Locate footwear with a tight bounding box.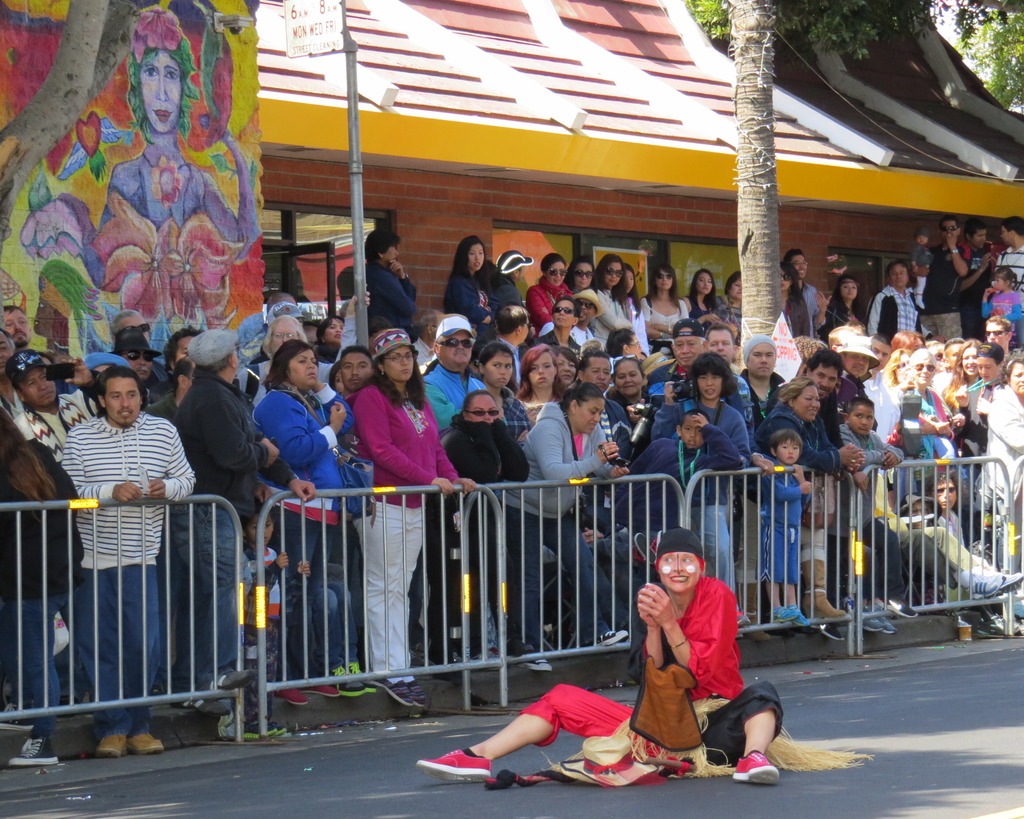
crop(94, 730, 129, 759).
